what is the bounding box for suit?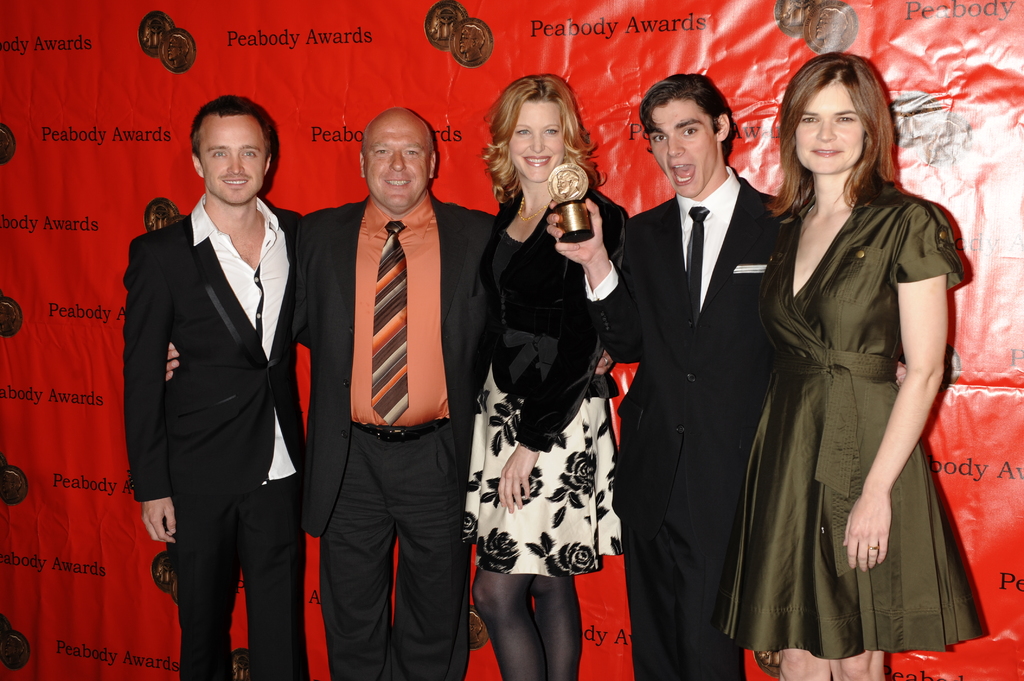
{"x1": 121, "y1": 106, "x2": 312, "y2": 680}.
